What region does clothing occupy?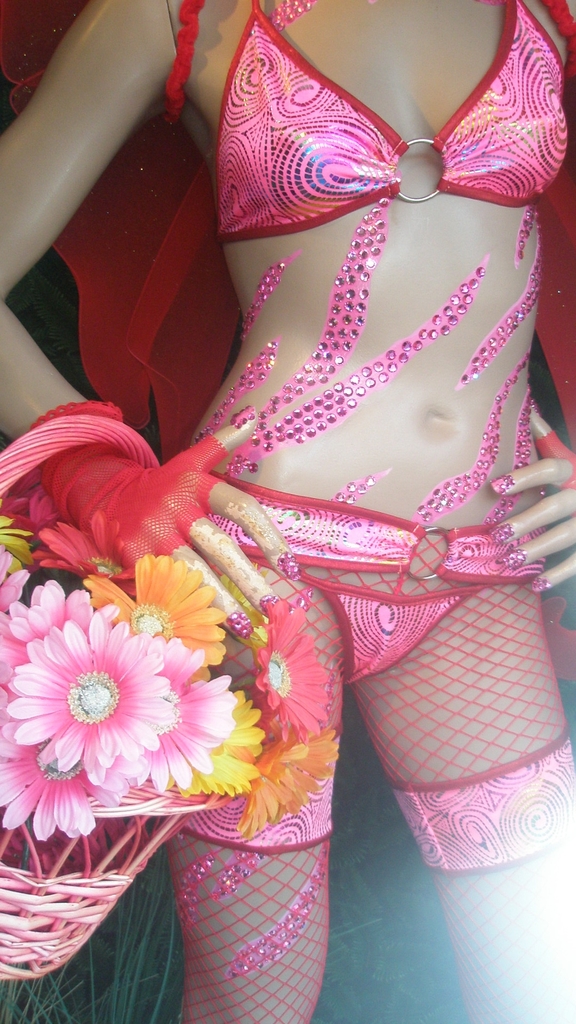
175, 0, 575, 855.
